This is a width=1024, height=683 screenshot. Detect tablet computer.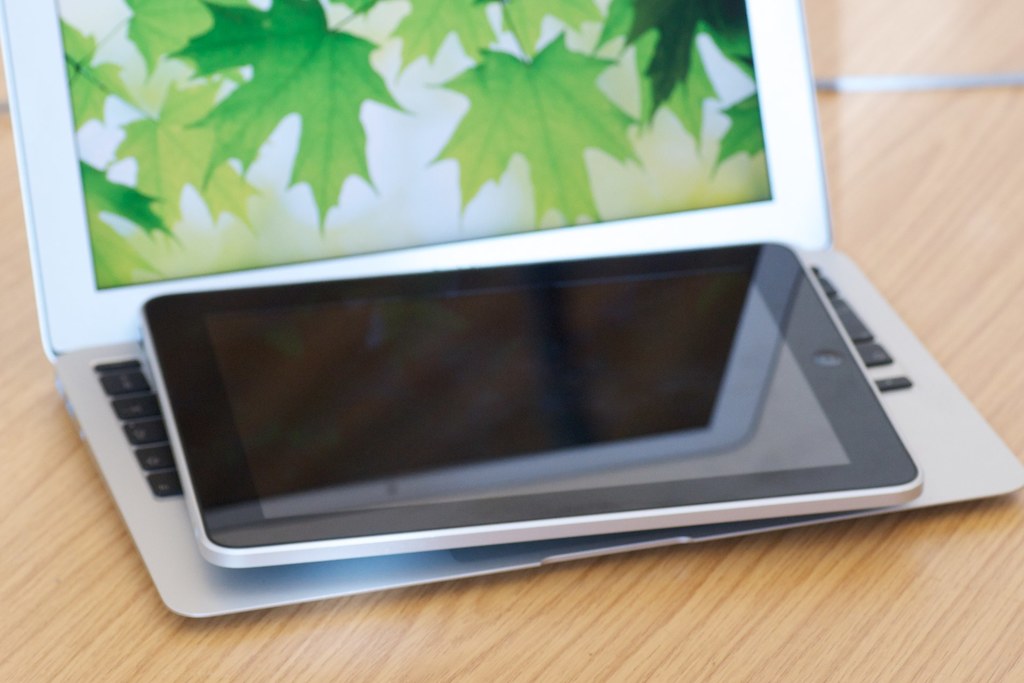
141:243:922:571.
